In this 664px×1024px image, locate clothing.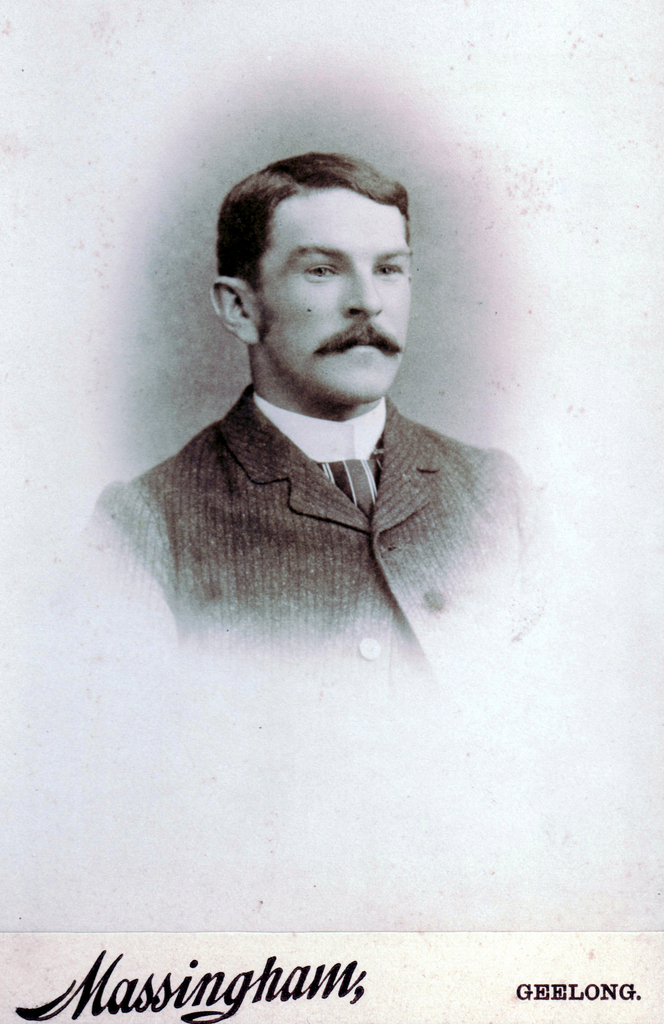
Bounding box: l=103, t=345, r=531, b=658.
